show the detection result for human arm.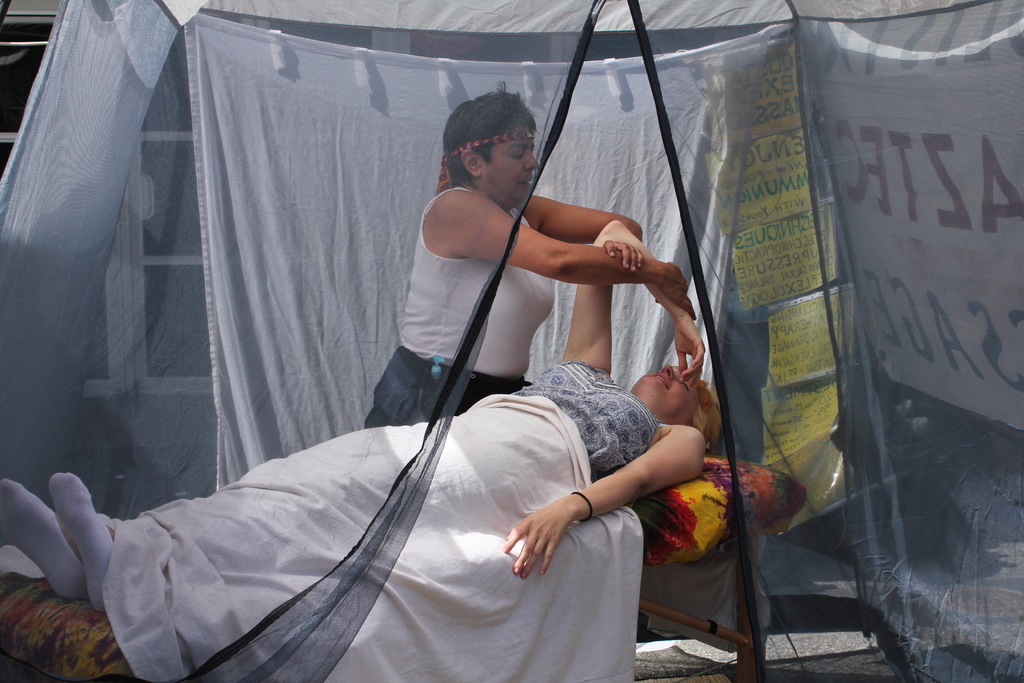
bbox=[423, 179, 703, 315].
